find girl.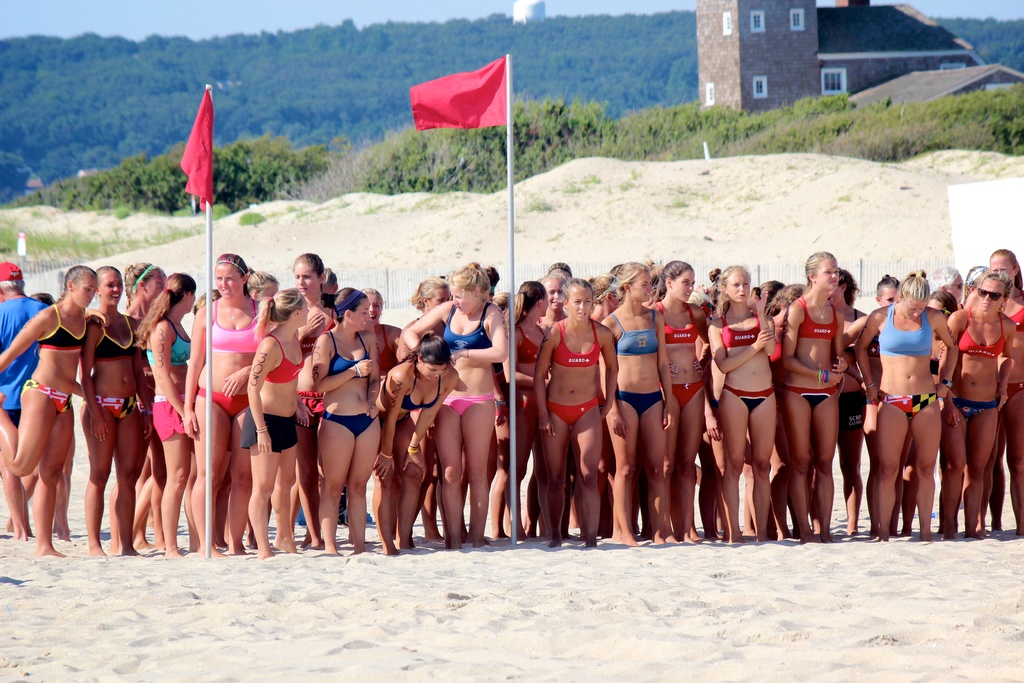
699/262/779/550.
